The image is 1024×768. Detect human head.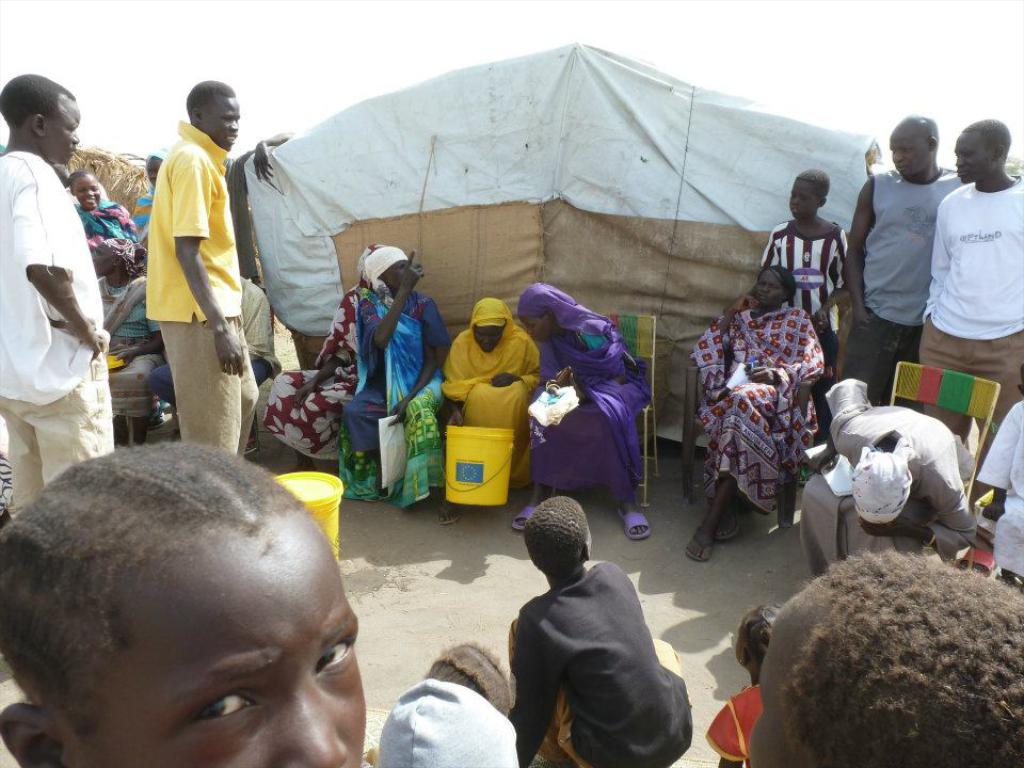
Detection: box(371, 683, 514, 767).
